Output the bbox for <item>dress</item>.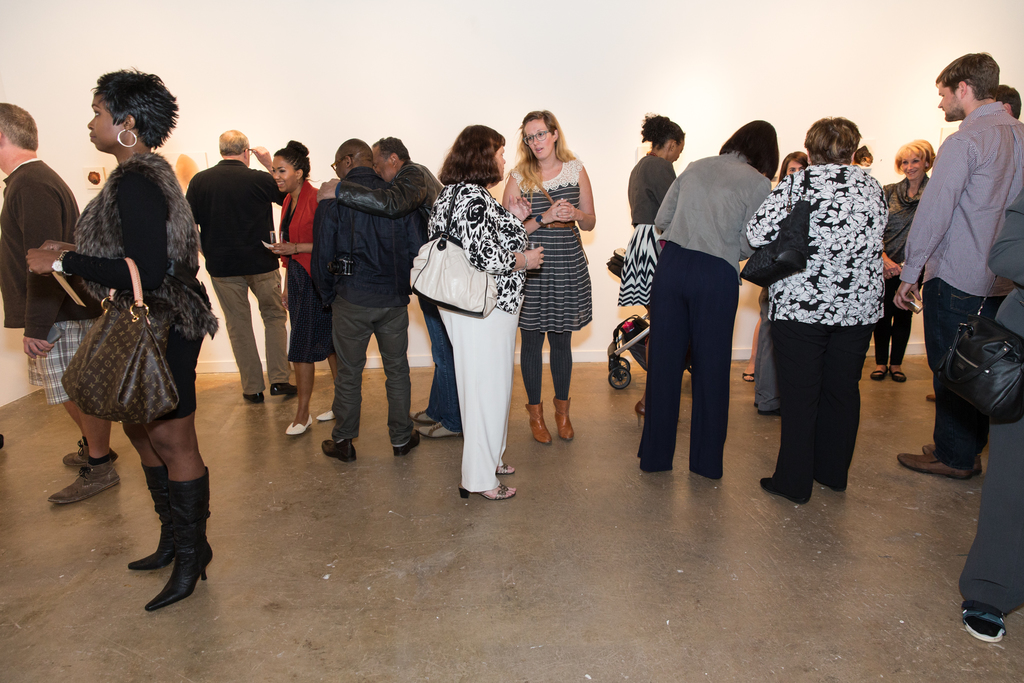
x1=503, y1=185, x2=598, y2=323.
